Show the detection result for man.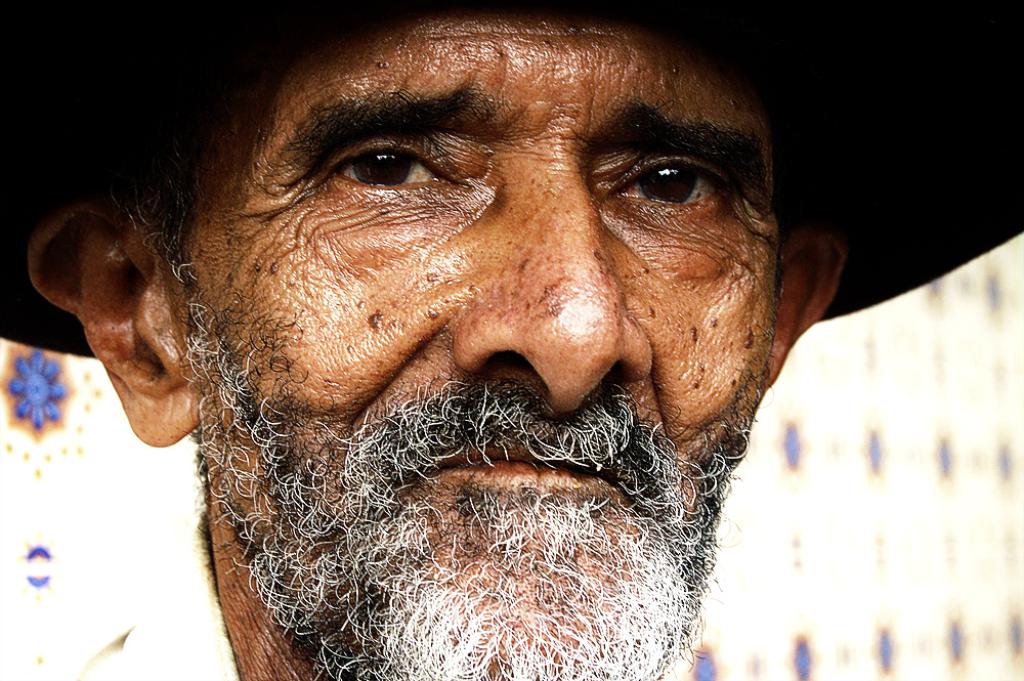
BBox(0, 0, 1023, 680).
